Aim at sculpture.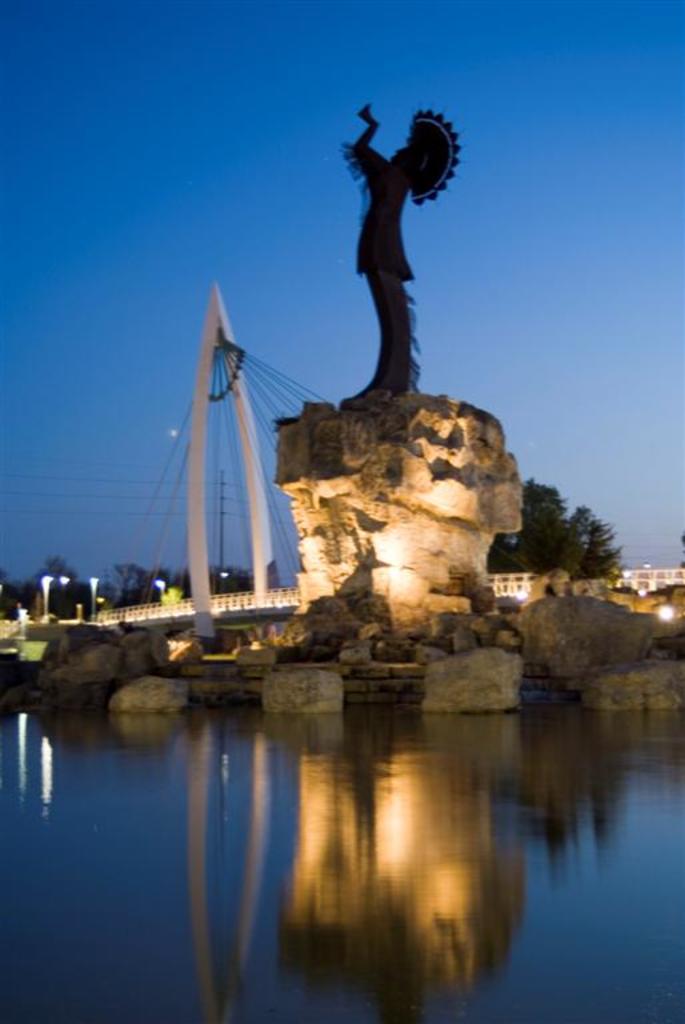
Aimed at pyautogui.locateOnScreen(307, 75, 468, 421).
